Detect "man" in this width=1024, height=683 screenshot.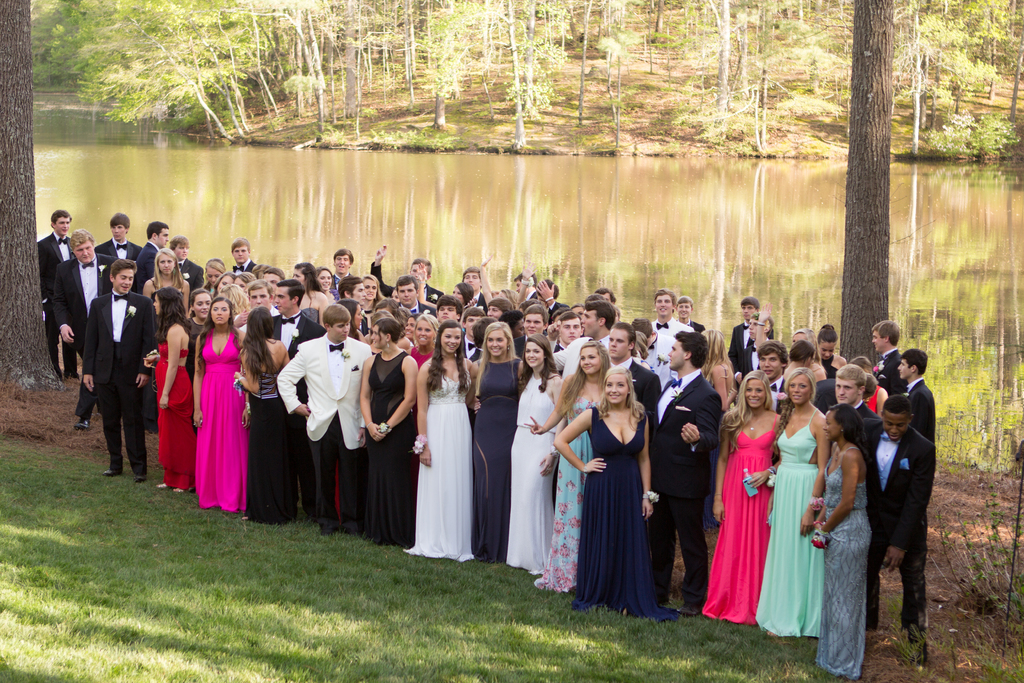
Detection: detection(131, 224, 170, 292).
